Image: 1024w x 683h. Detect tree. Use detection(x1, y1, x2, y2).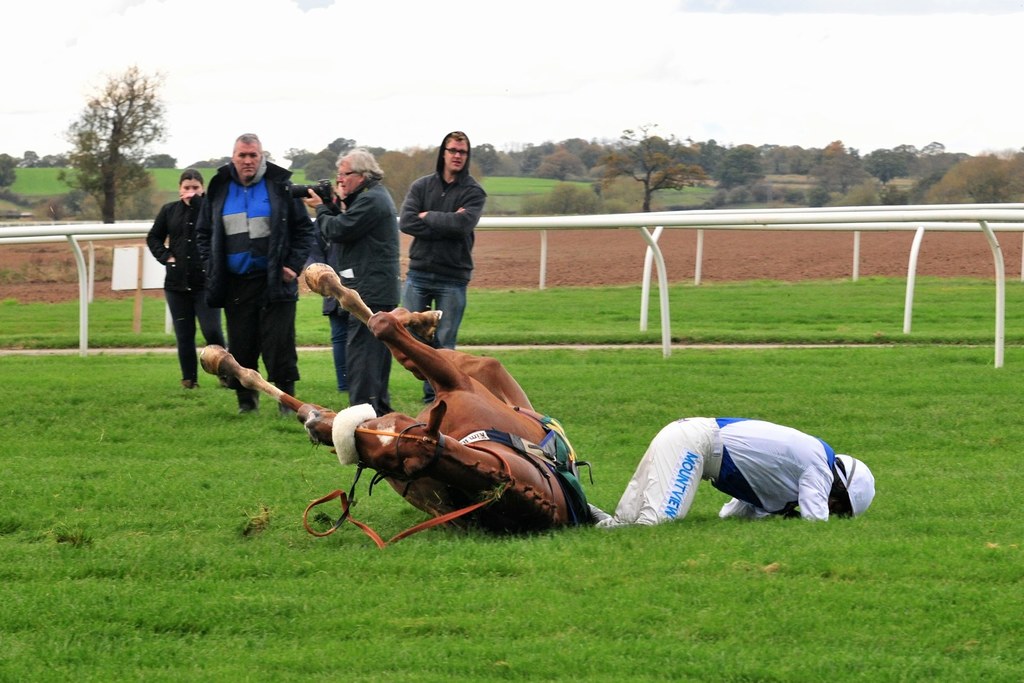
detection(143, 149, 176, 164).
